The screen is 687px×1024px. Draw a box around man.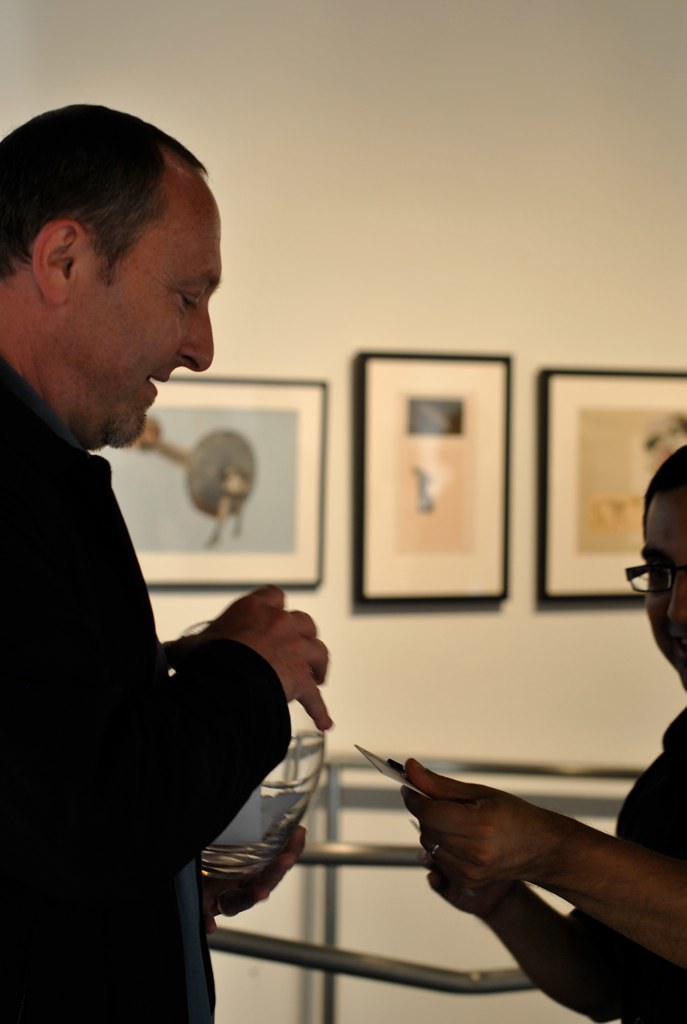
rect(0, 103, 333, 1023).
